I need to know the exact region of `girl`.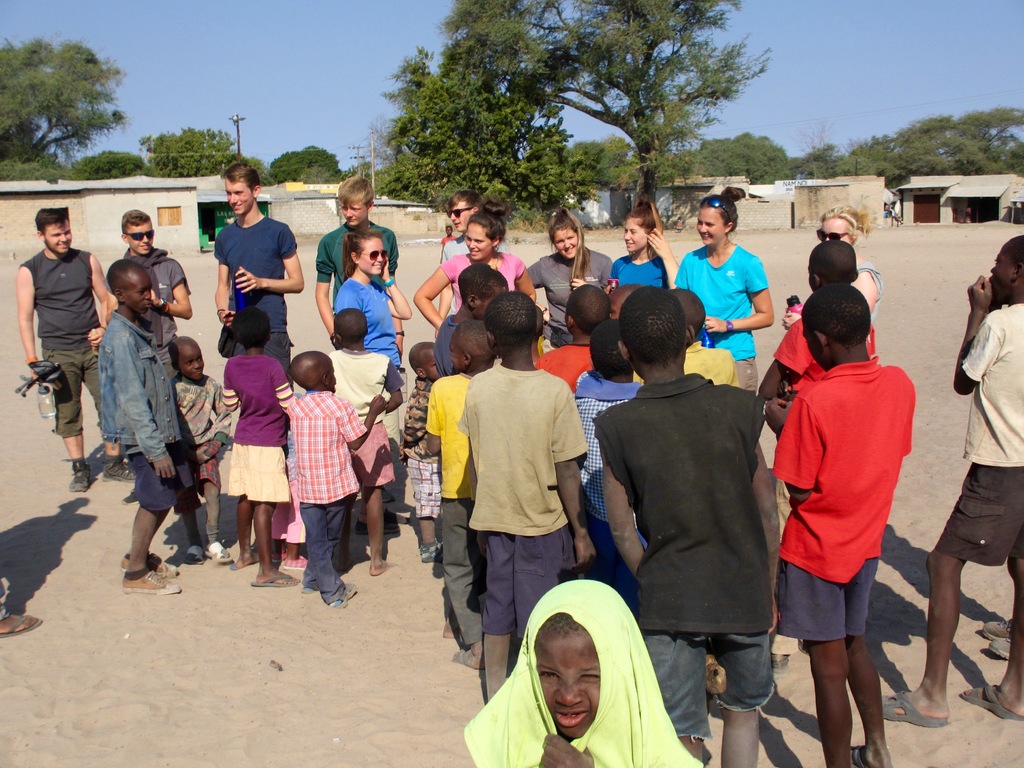
Region: 522/206/615/342.
